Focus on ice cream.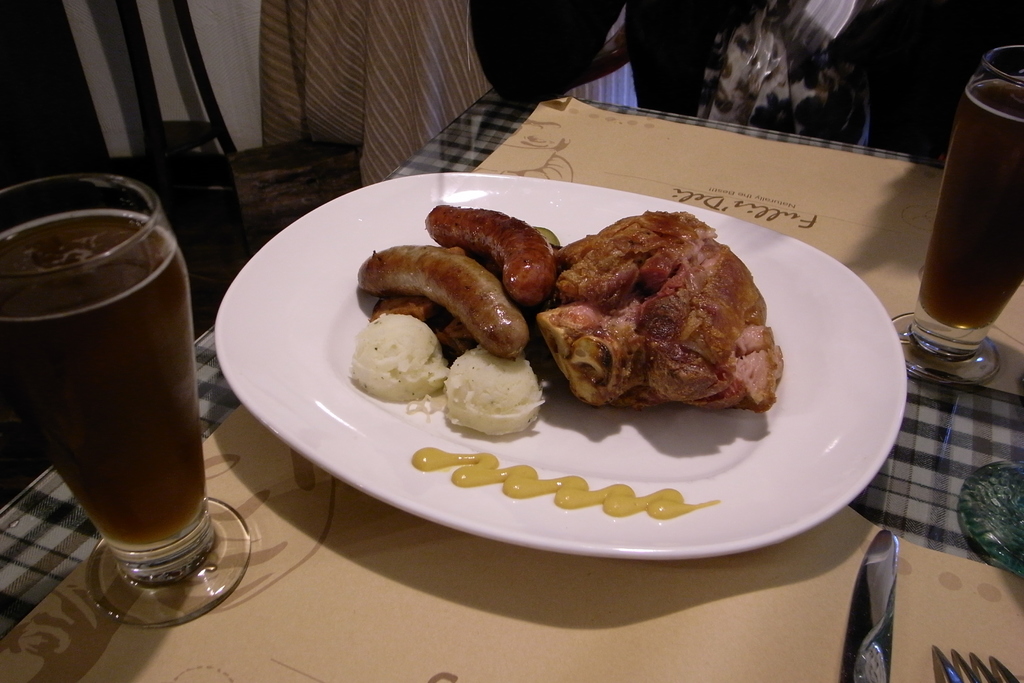
Focused at x1=443, y1=338, x2=548, y2=431.
